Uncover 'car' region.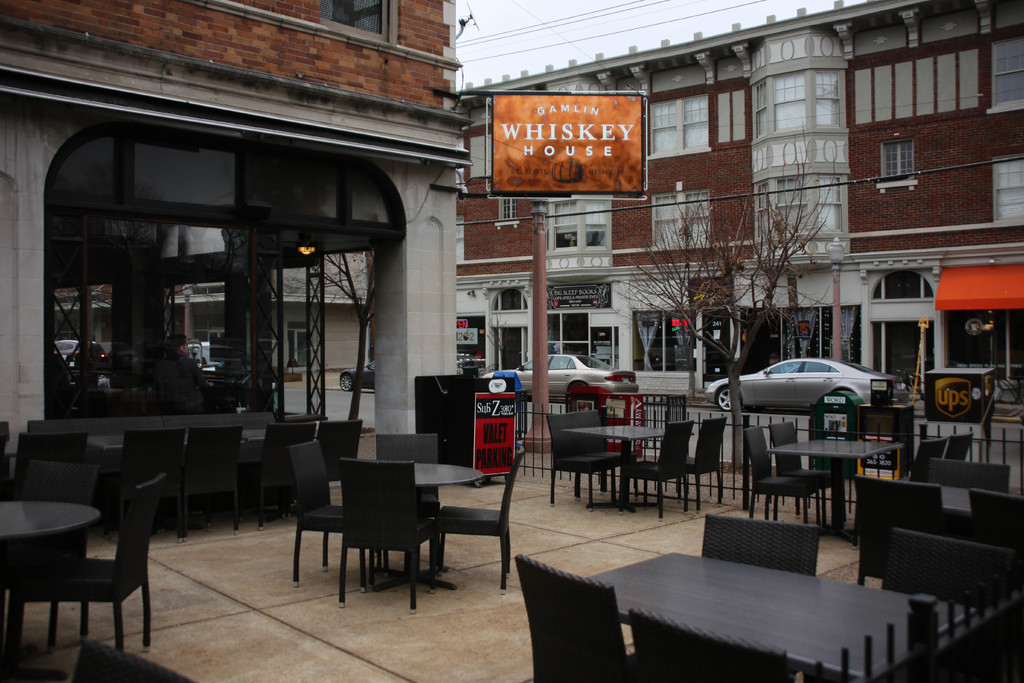
Uncovered: 50:337:104:368.
